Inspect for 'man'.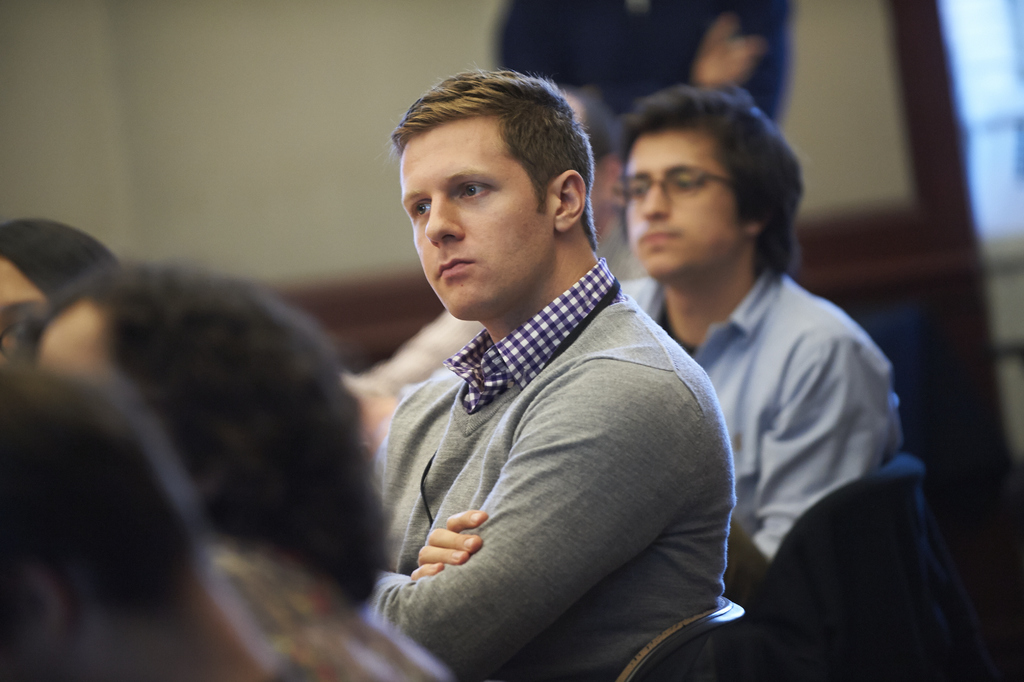
Inspection: (605, 83, 904, 580).
